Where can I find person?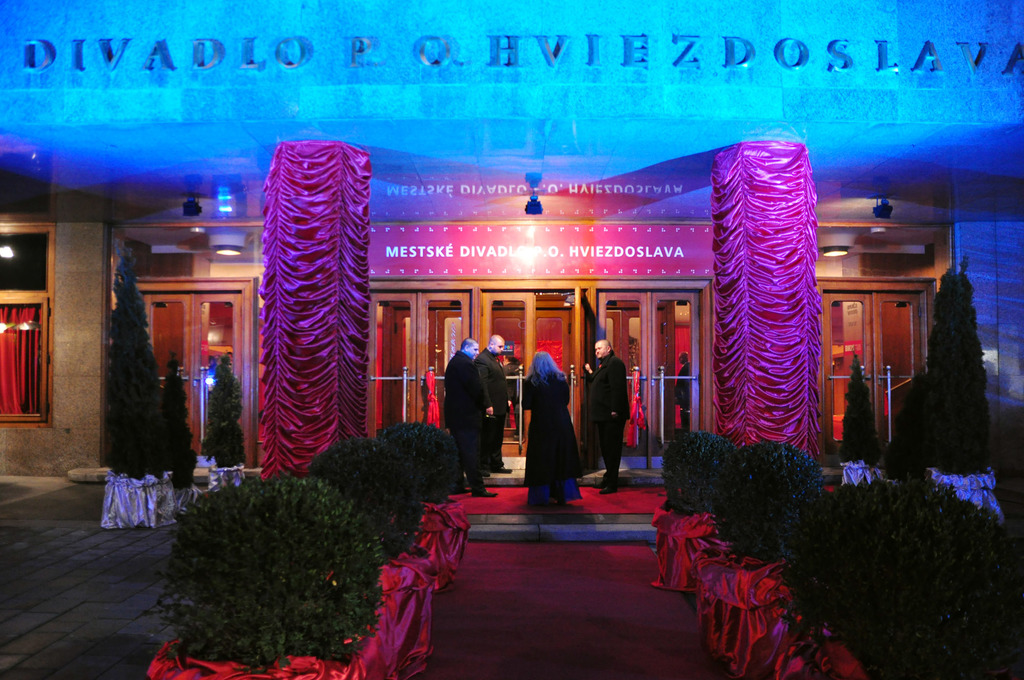
You can find it at (476, 335, 515, 474).
